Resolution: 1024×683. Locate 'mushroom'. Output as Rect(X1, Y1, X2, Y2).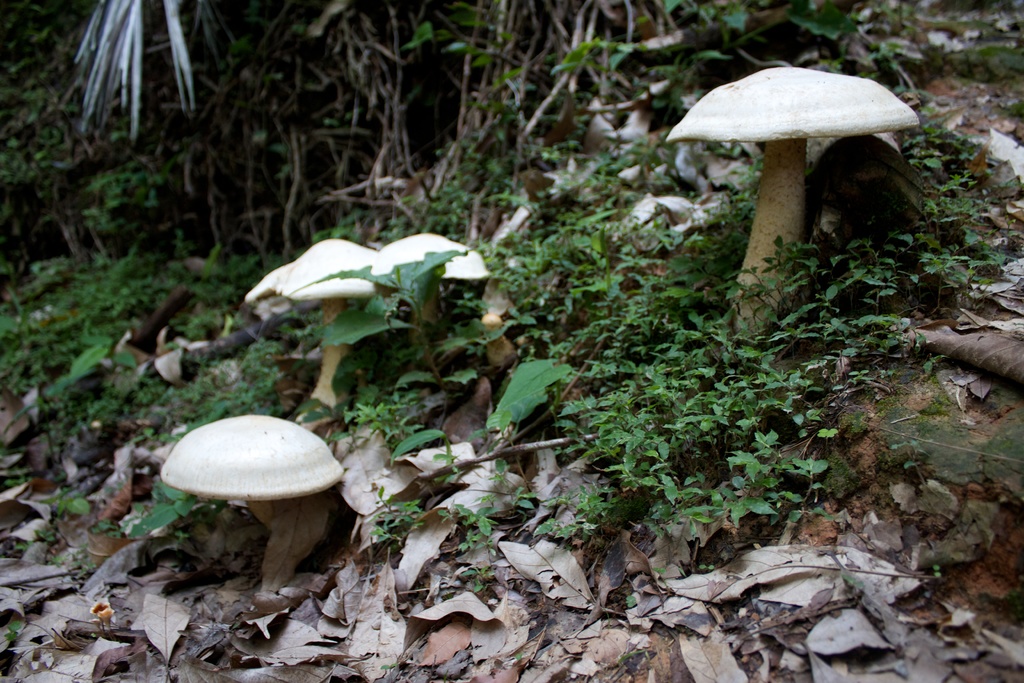
Rect(244, 240, 378, 429).
